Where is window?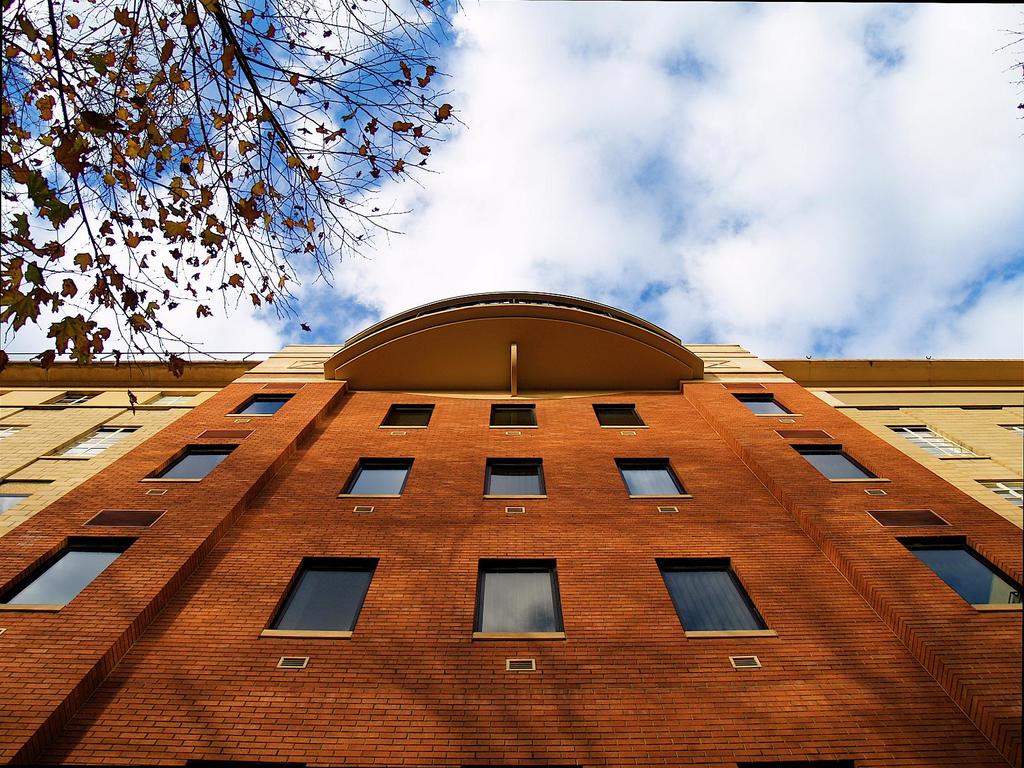
box=[349, 463, 411, 495].
